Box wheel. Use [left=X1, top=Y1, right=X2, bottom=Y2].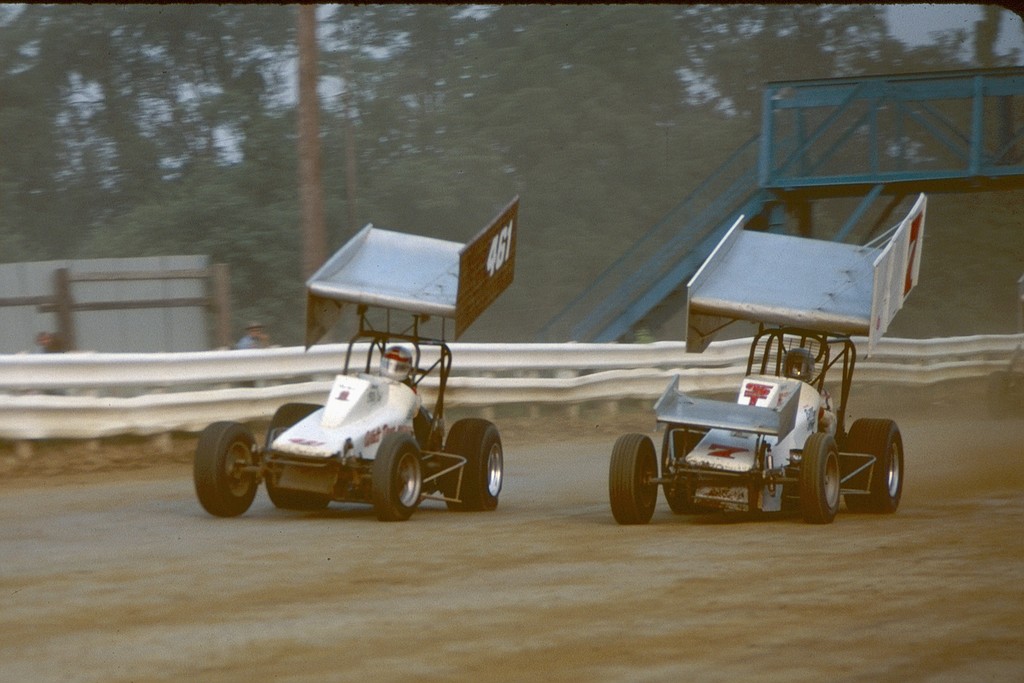
[left=441, top=416, right=502, bottom=513].
